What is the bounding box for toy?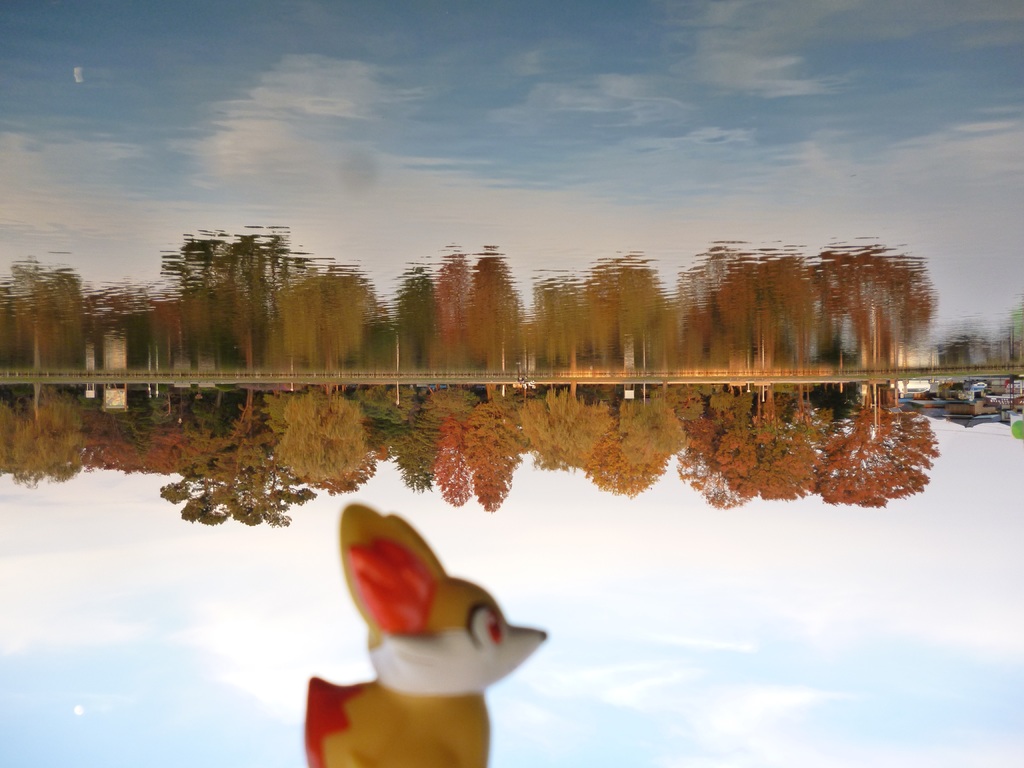
bbox=(294, 507, 543, 762).
